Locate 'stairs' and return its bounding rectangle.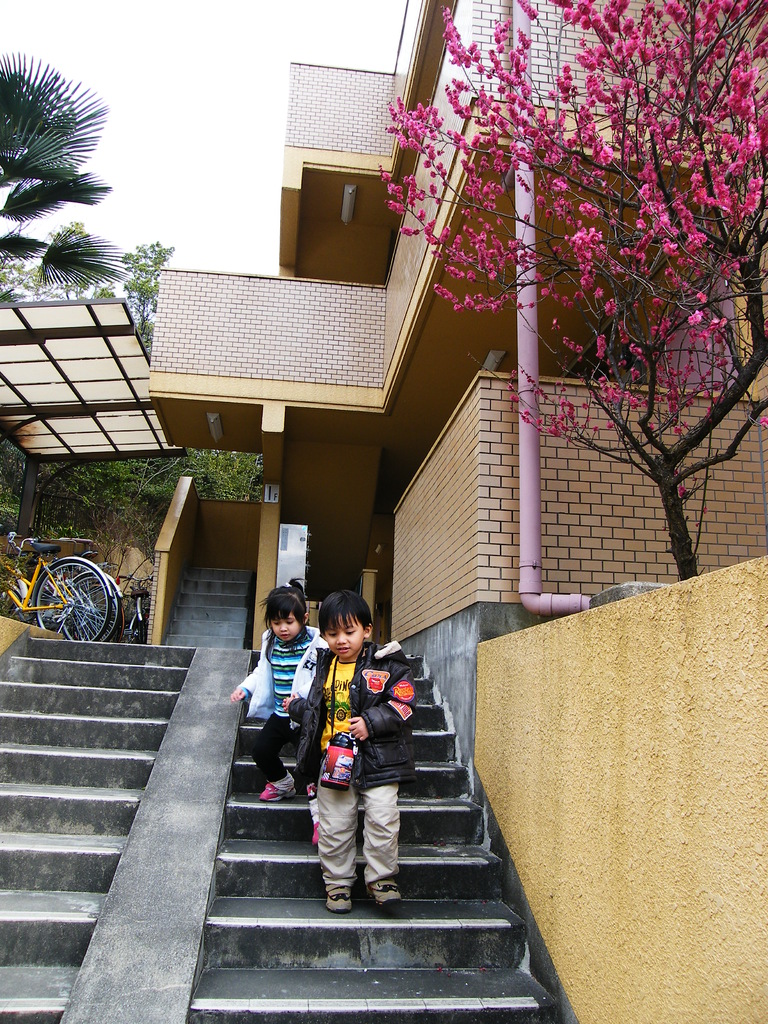
180 626 566 1023.
